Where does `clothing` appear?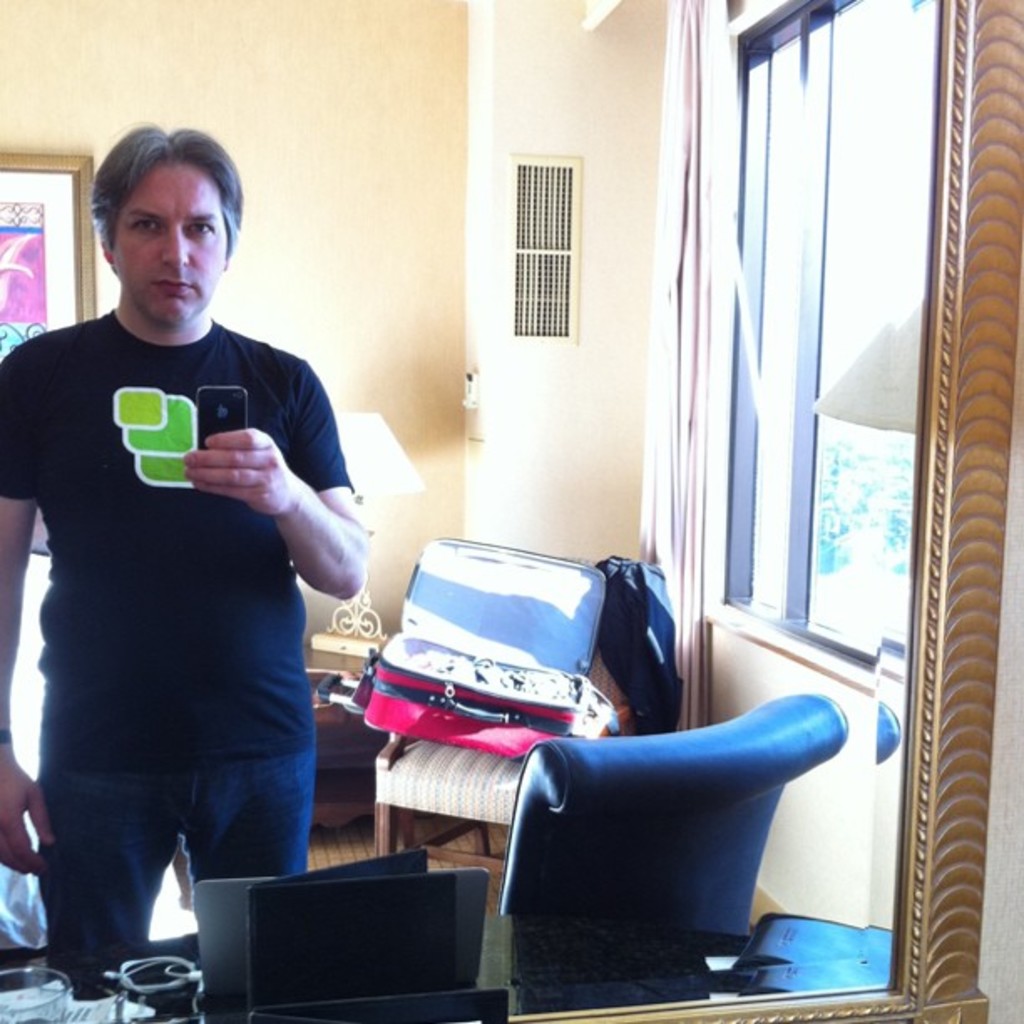
Appears at BBox(35, 271, 336, 882).
